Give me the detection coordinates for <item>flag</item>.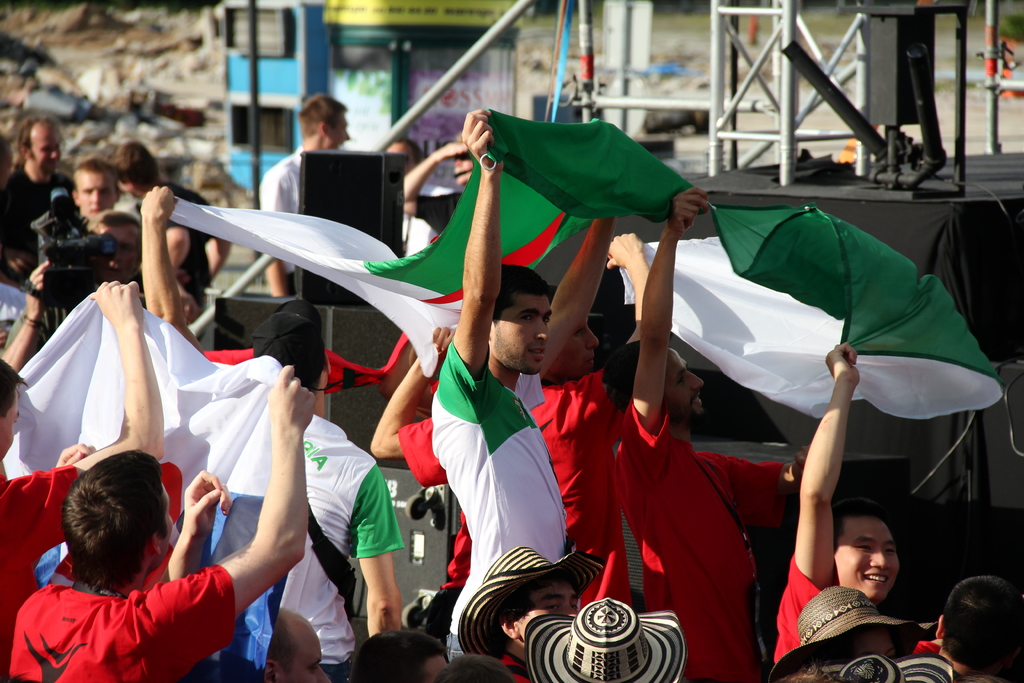
0,281,305,573.
